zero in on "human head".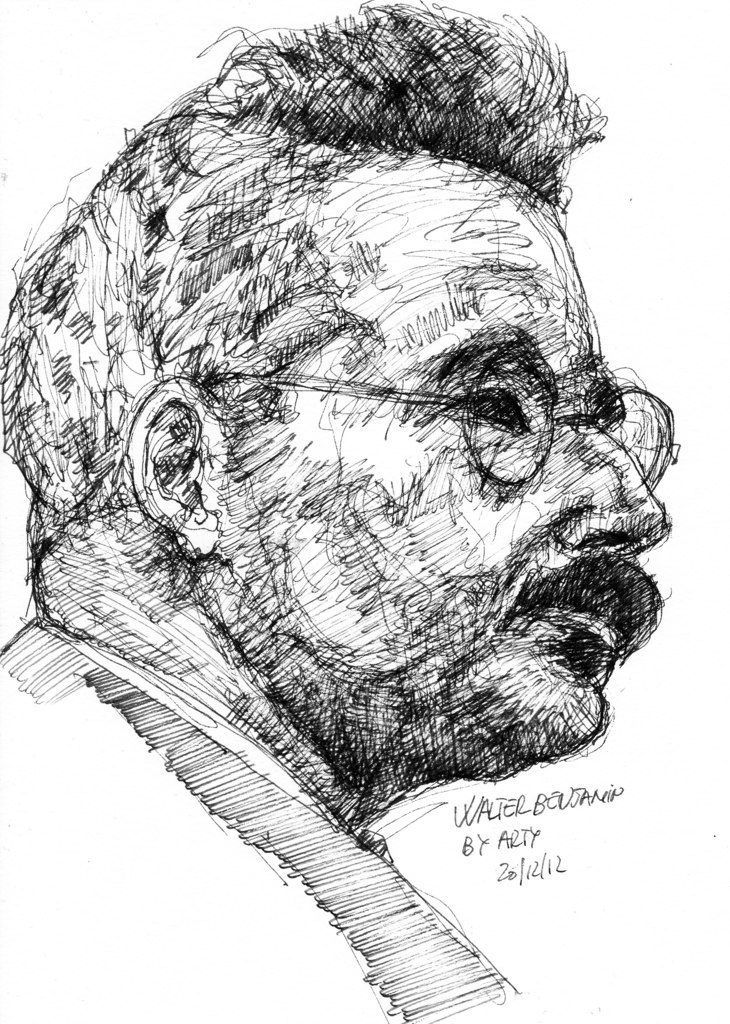
Zeroed in: [x1=74, y1=24, x2=605, y2=497].
